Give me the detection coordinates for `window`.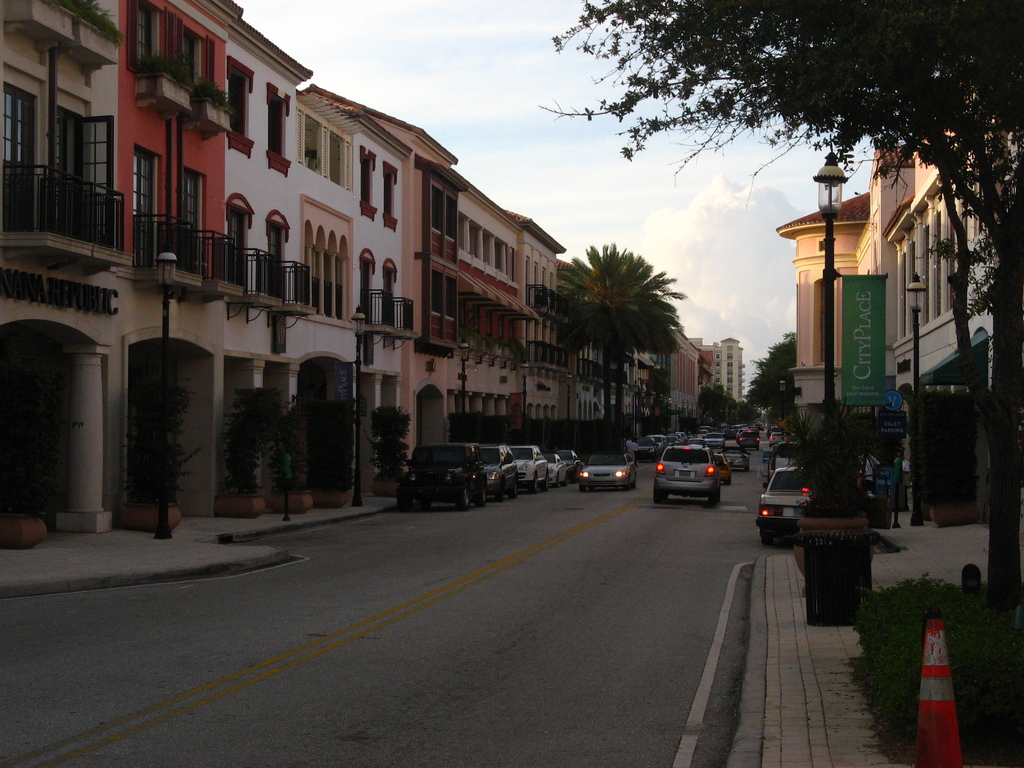
region(362, 147, 382, 222).
